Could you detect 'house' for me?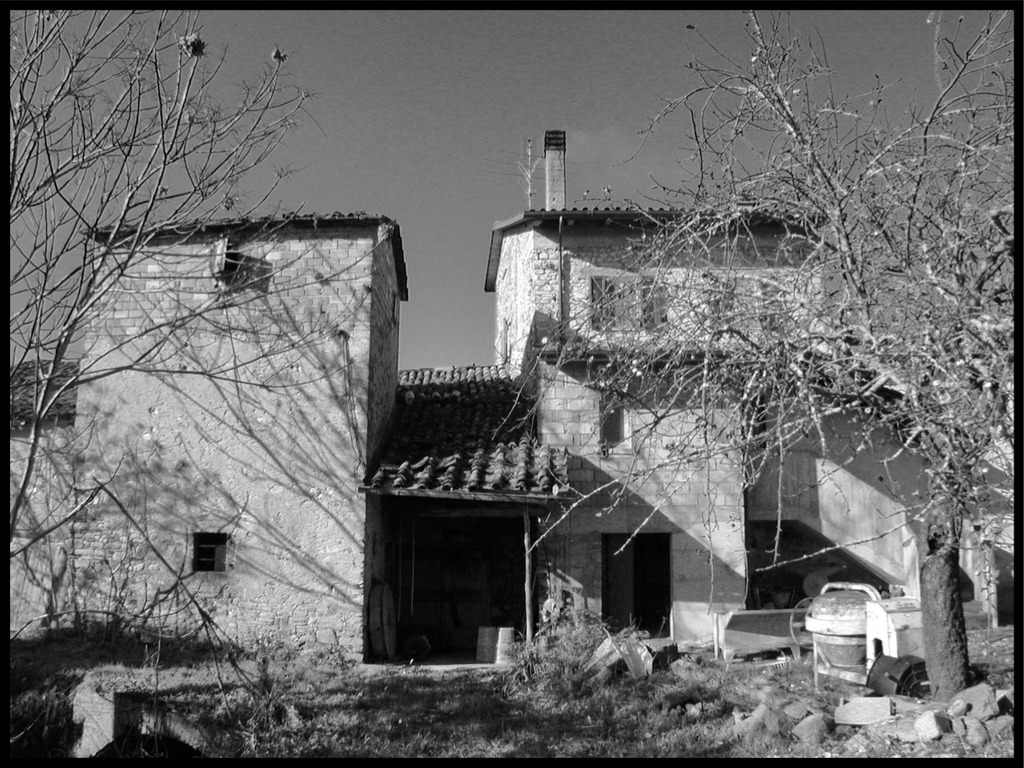
Detection result: <bbox>365, 123, 1015, 674</bbox>.
